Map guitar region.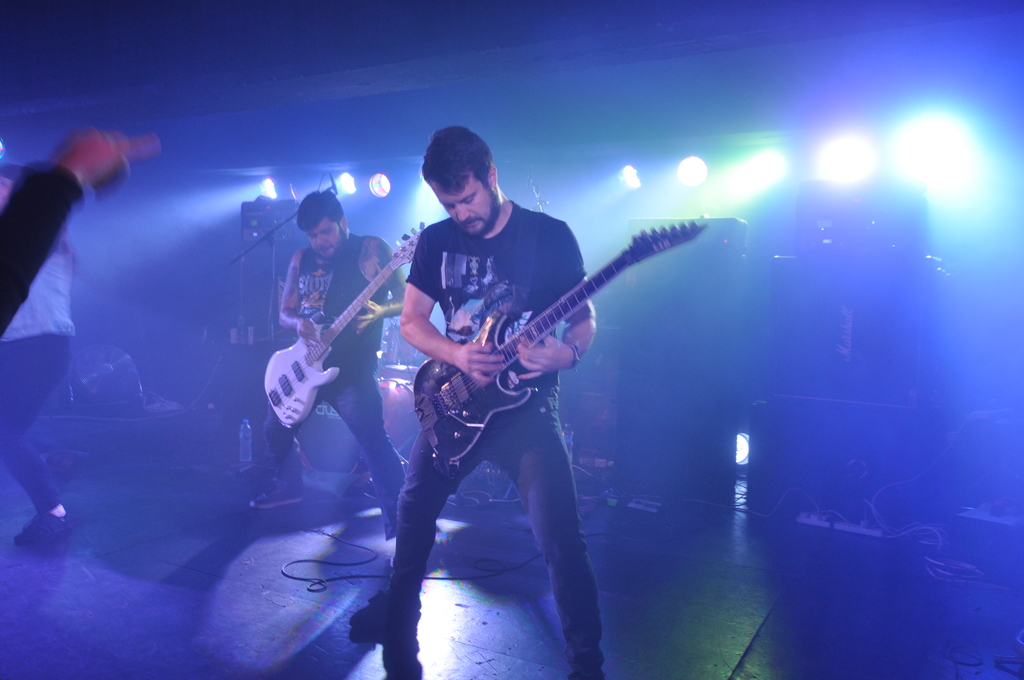
Mapped to 254:208:430:441.
